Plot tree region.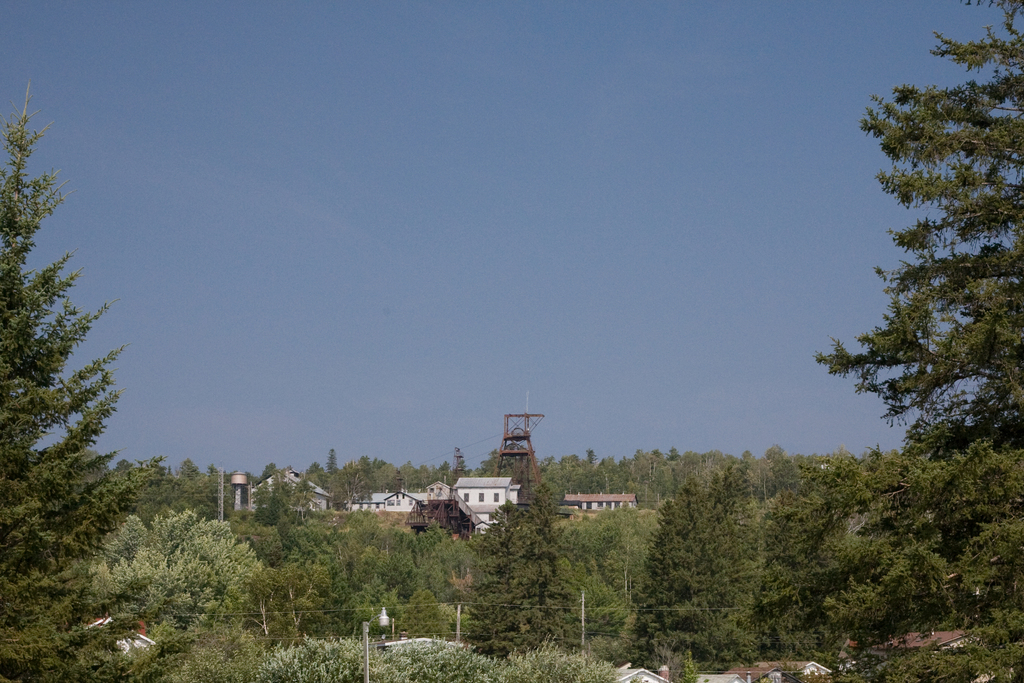
Plotted at bbox(806, 0, 1023, 569).
